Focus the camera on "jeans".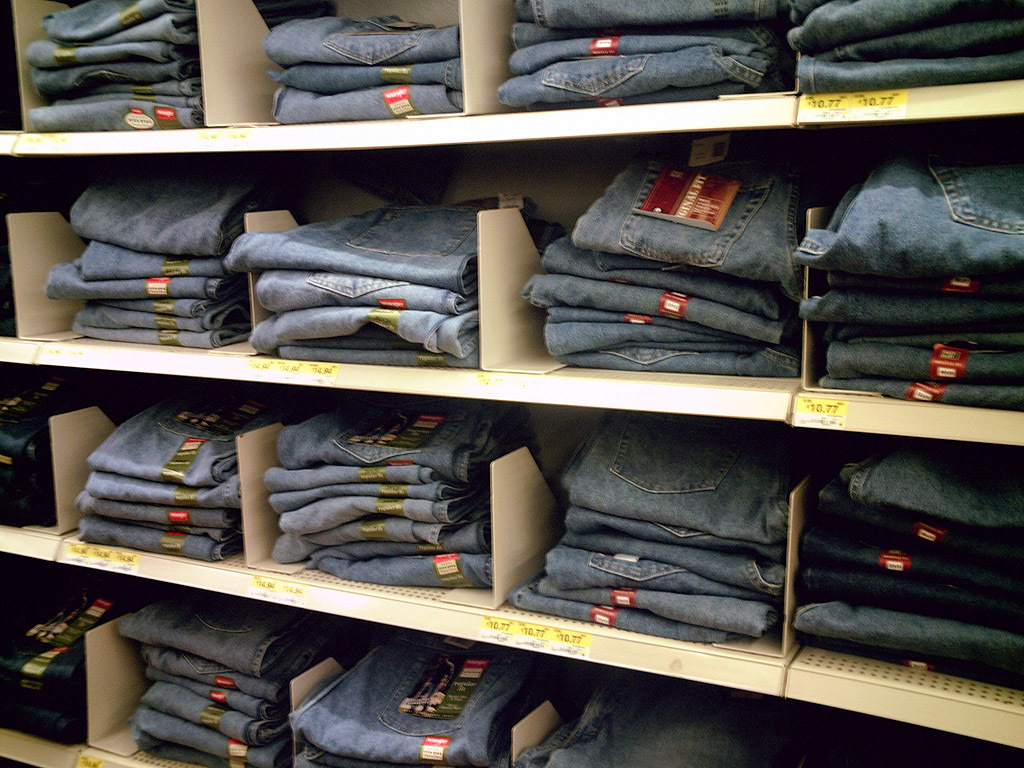
Focus region: <bbox>518, 0, 786, 24</bbox>.
